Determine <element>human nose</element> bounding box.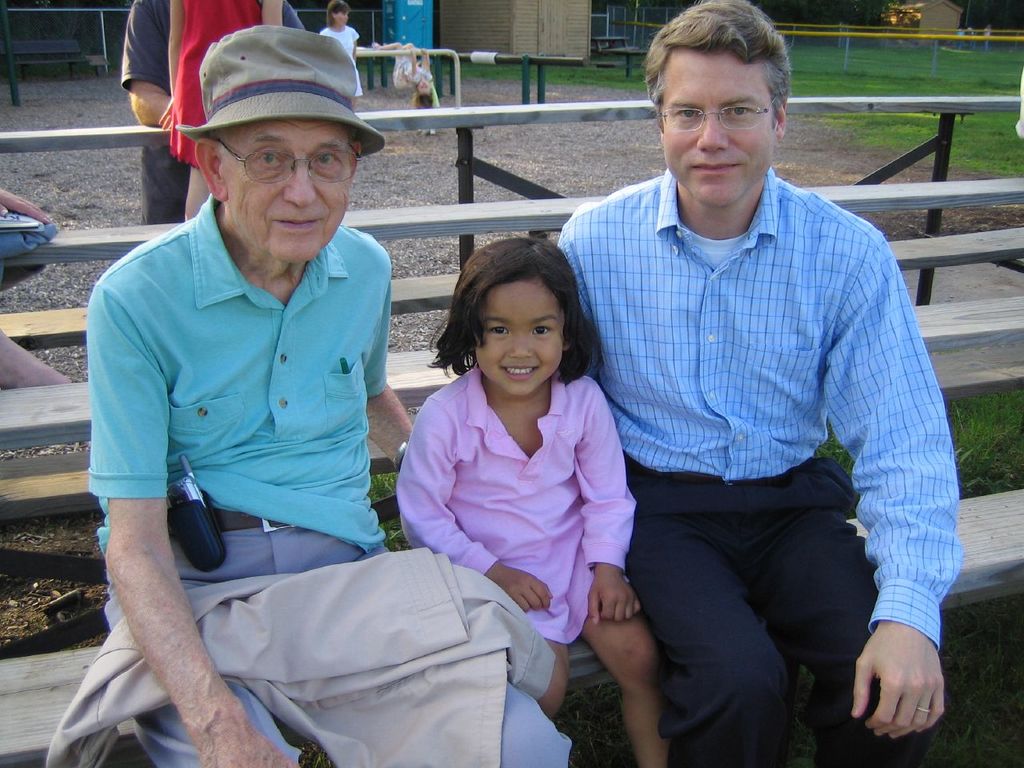
Determined: 696, 114, 729, 153.
